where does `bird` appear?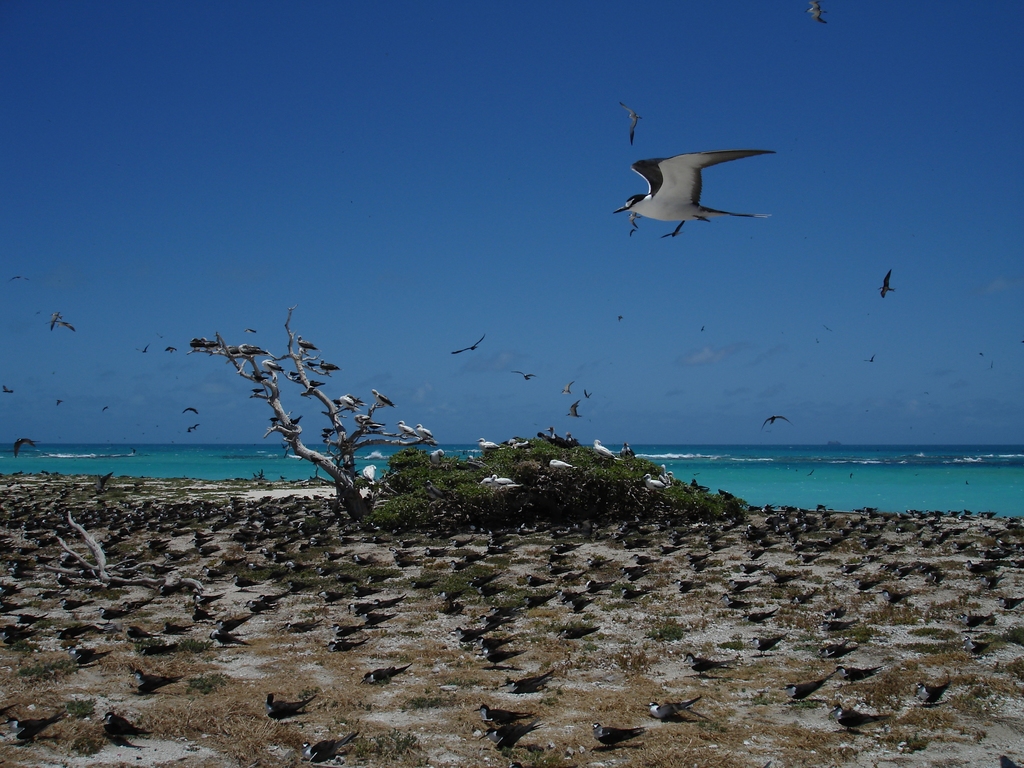
Appears at [317,592,345,608].
